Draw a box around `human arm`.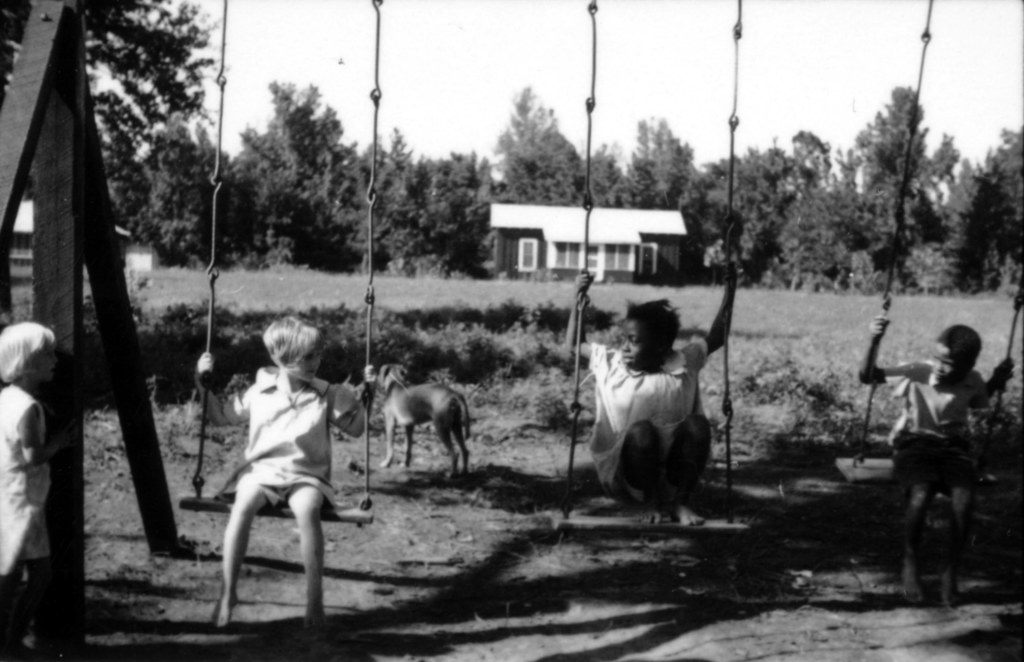
left=329, top=363, right=375, bottom=440.
